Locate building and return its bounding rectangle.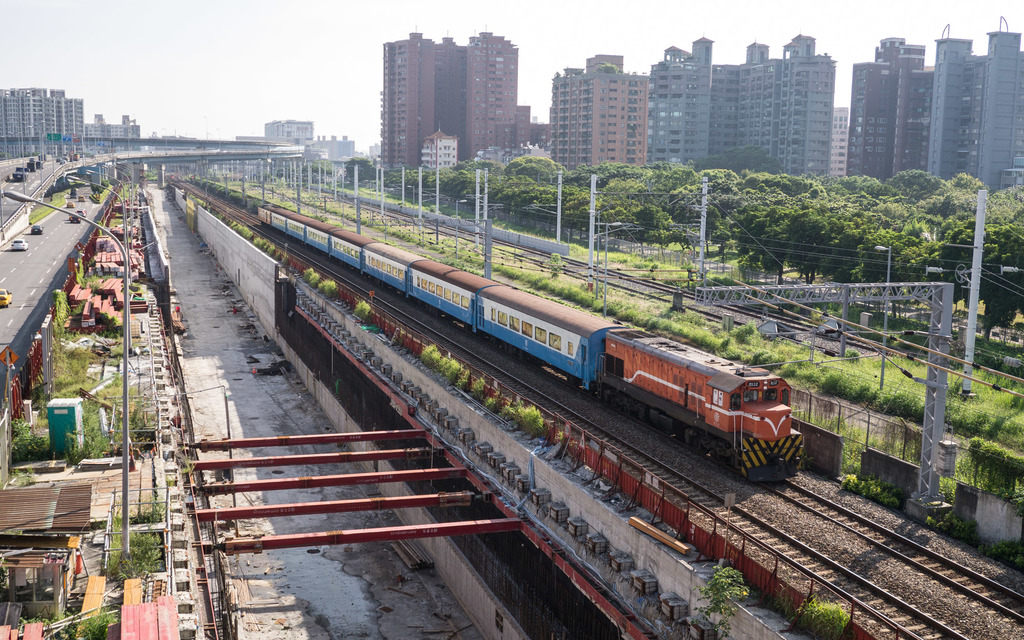
<region>0, 88, 141, 160</region>.
